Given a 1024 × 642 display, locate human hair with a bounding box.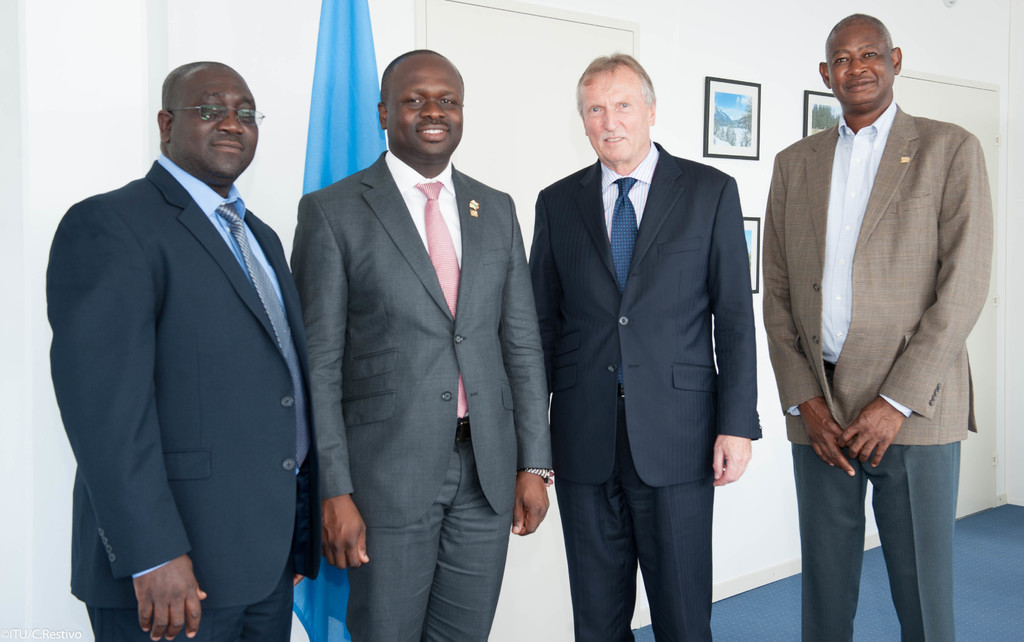
Located: bbox=[381, 47, 446, 104].
